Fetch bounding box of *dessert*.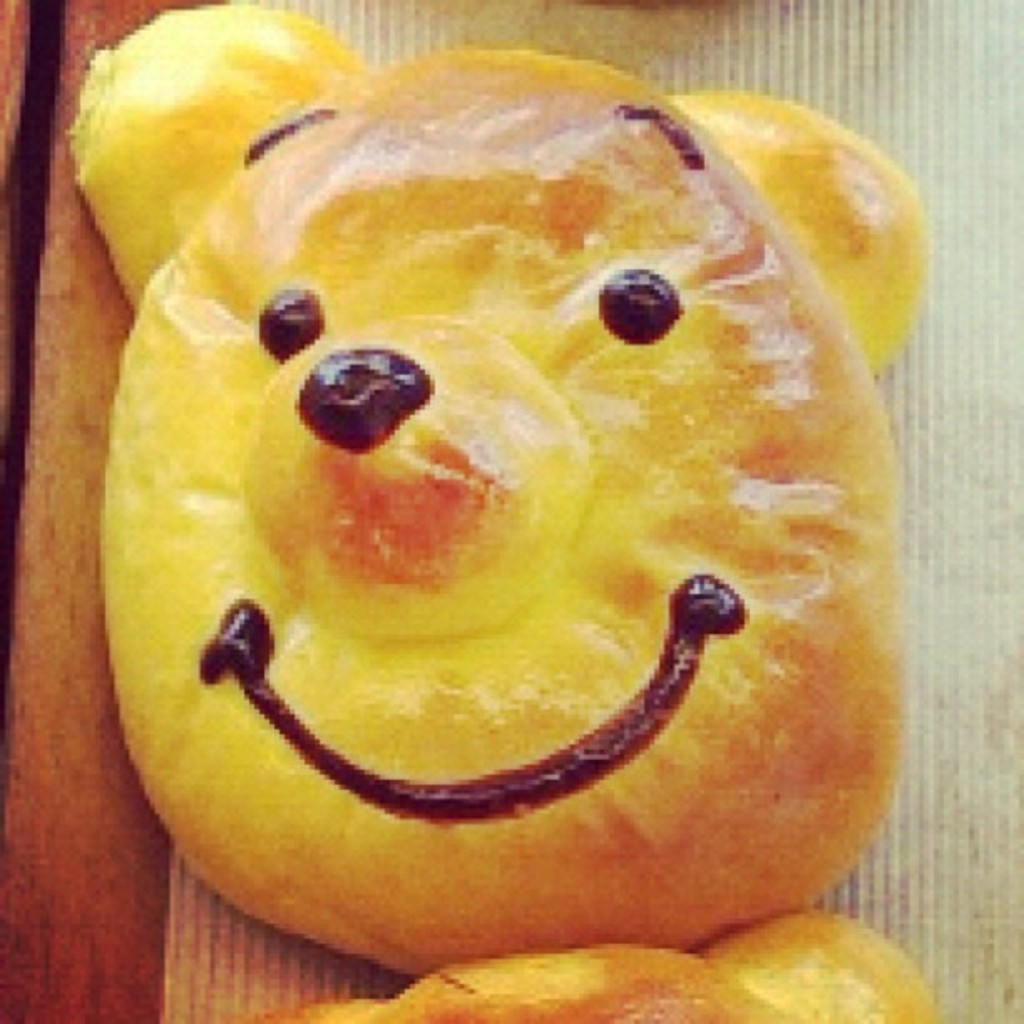
Bbox: bbox=[75, 49, 940, 979].
